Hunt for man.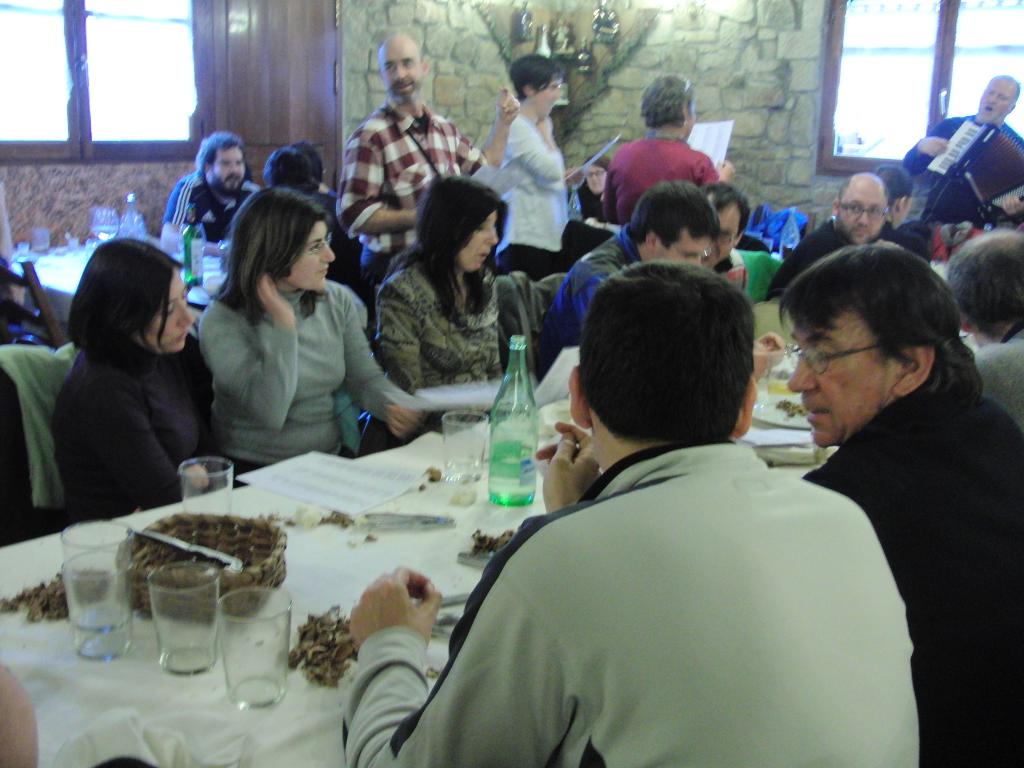
Hunted down at box=[902, 74, 1023, 234].
